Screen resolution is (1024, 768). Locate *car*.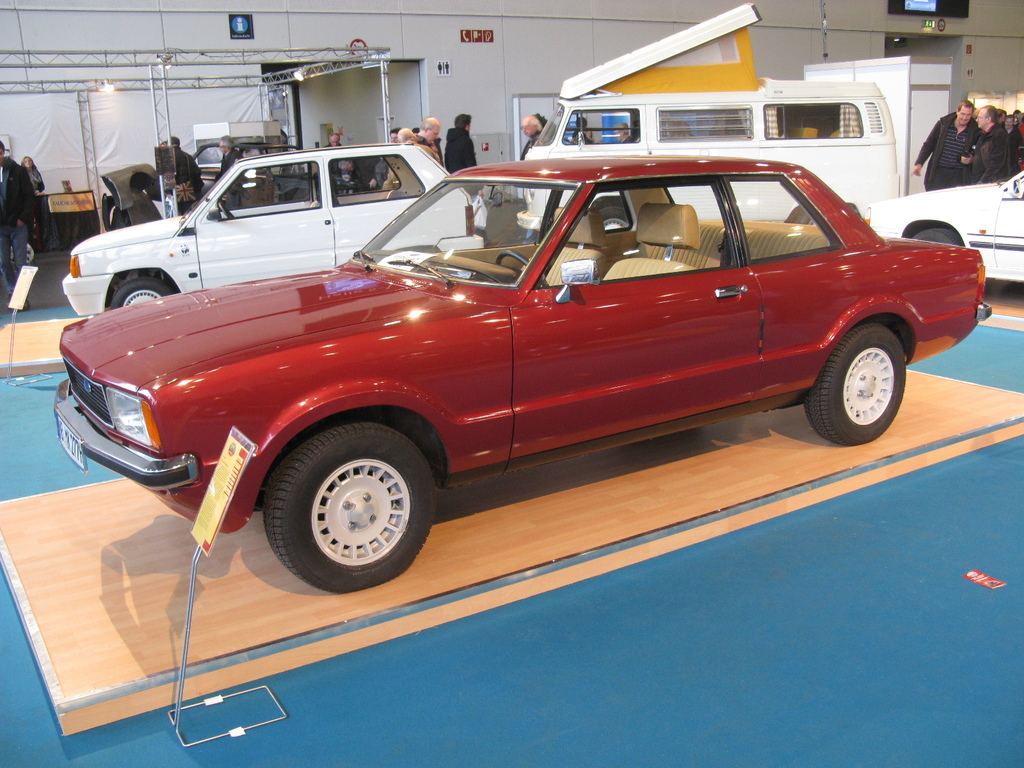
Rect(52, 151, 486, 316).
